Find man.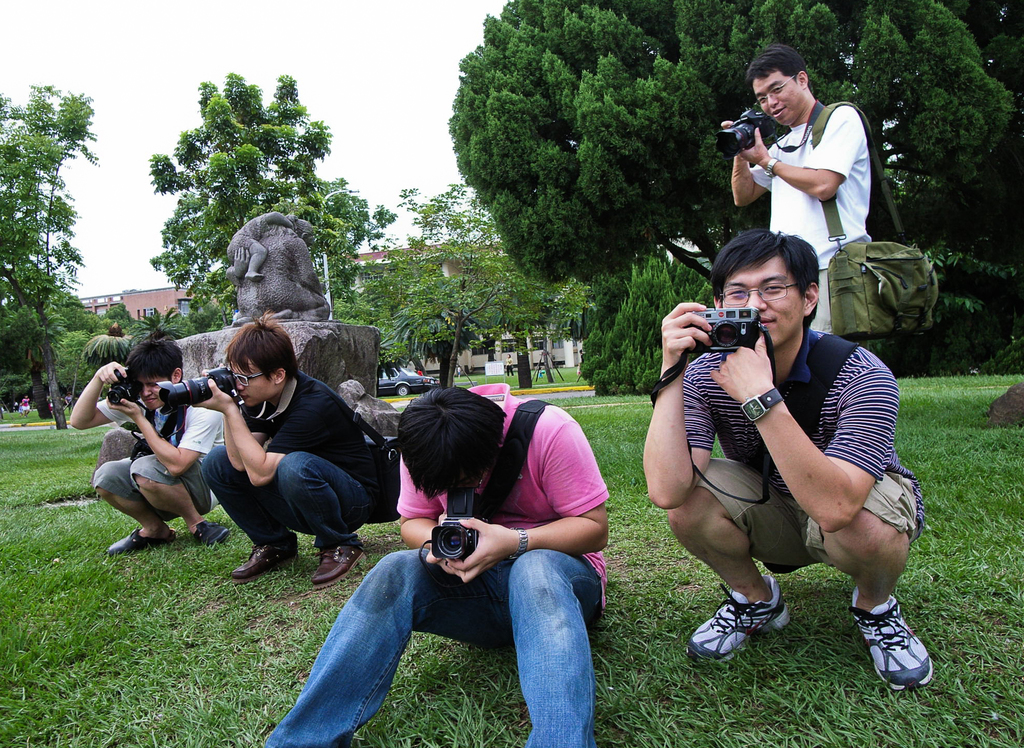
{"left": 65, "top": 333, "right": 224, "bottom": 556}.
